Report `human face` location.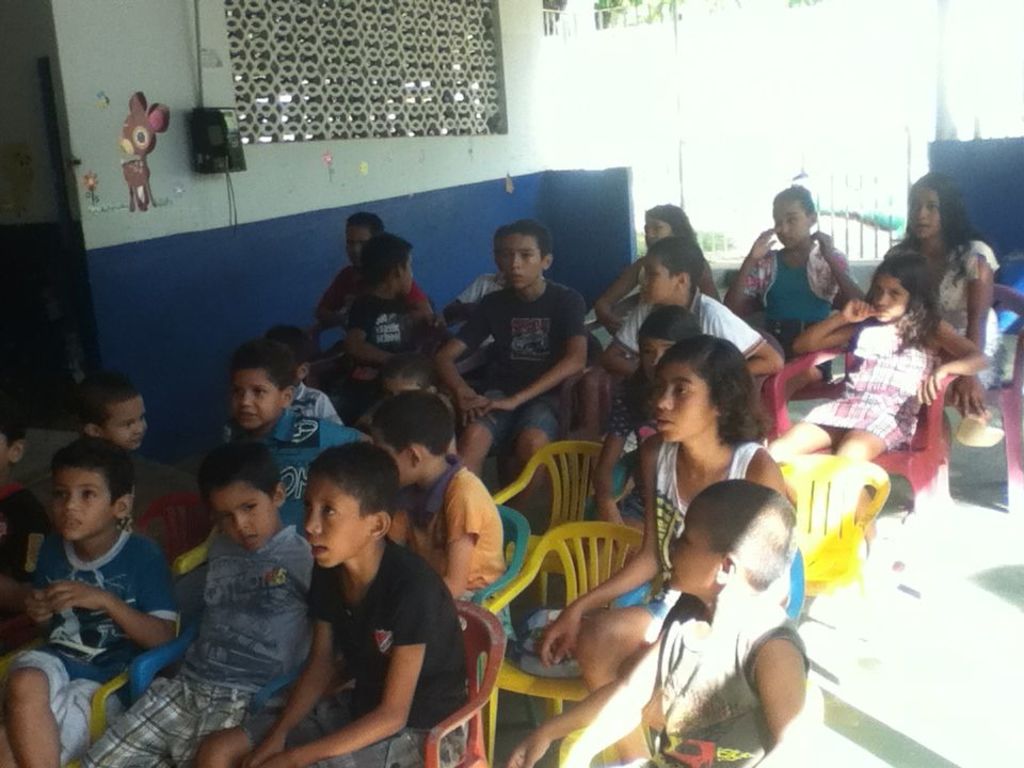
Report: (left=503, top=228, right=544, bottom=291).
